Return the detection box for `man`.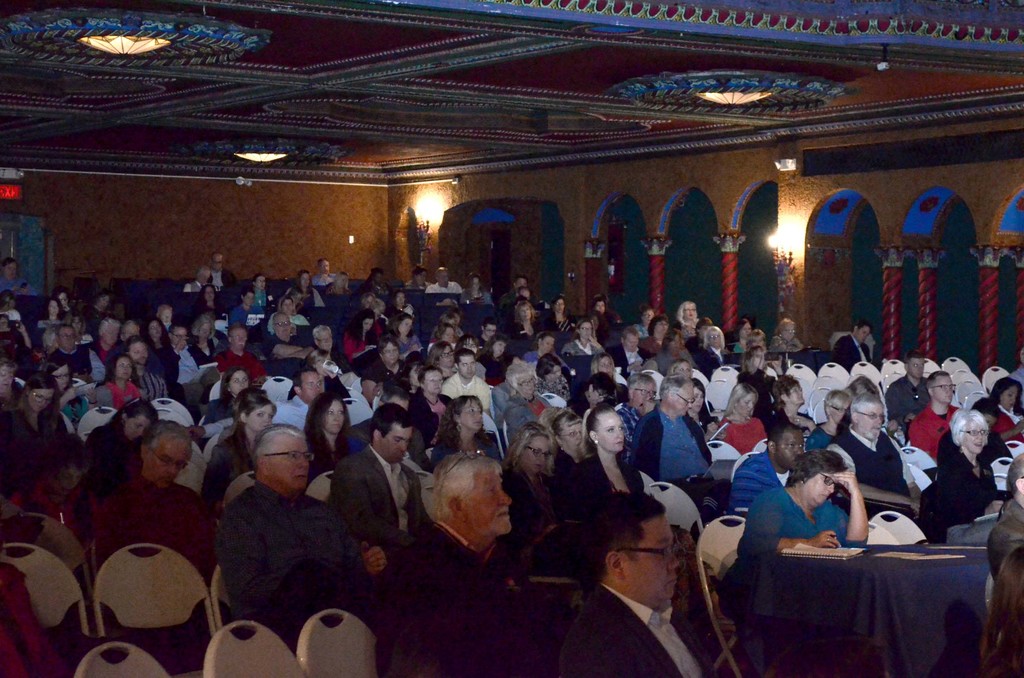
bbox=[410, 367, 458, 424].
